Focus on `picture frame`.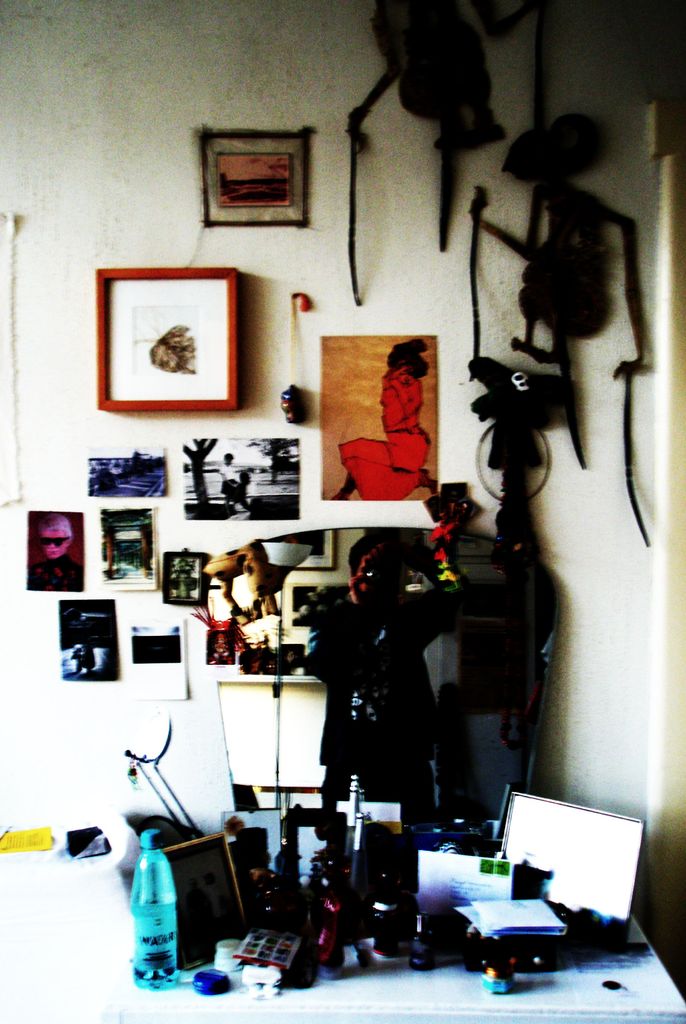
Focused at 99:249:256:415.
